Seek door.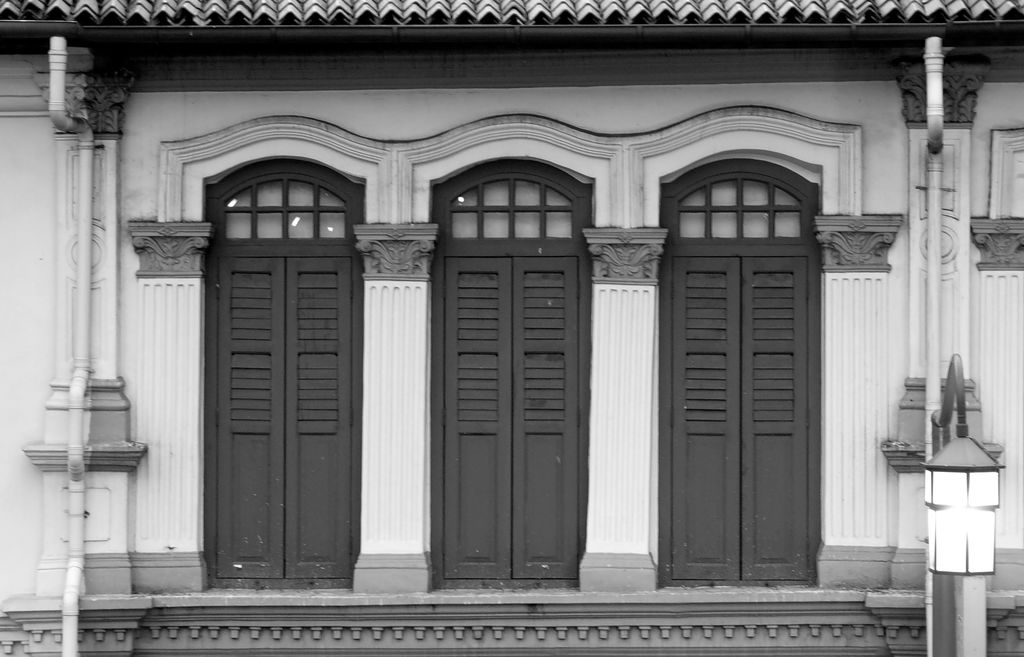
(444, 255, 578, 581).
